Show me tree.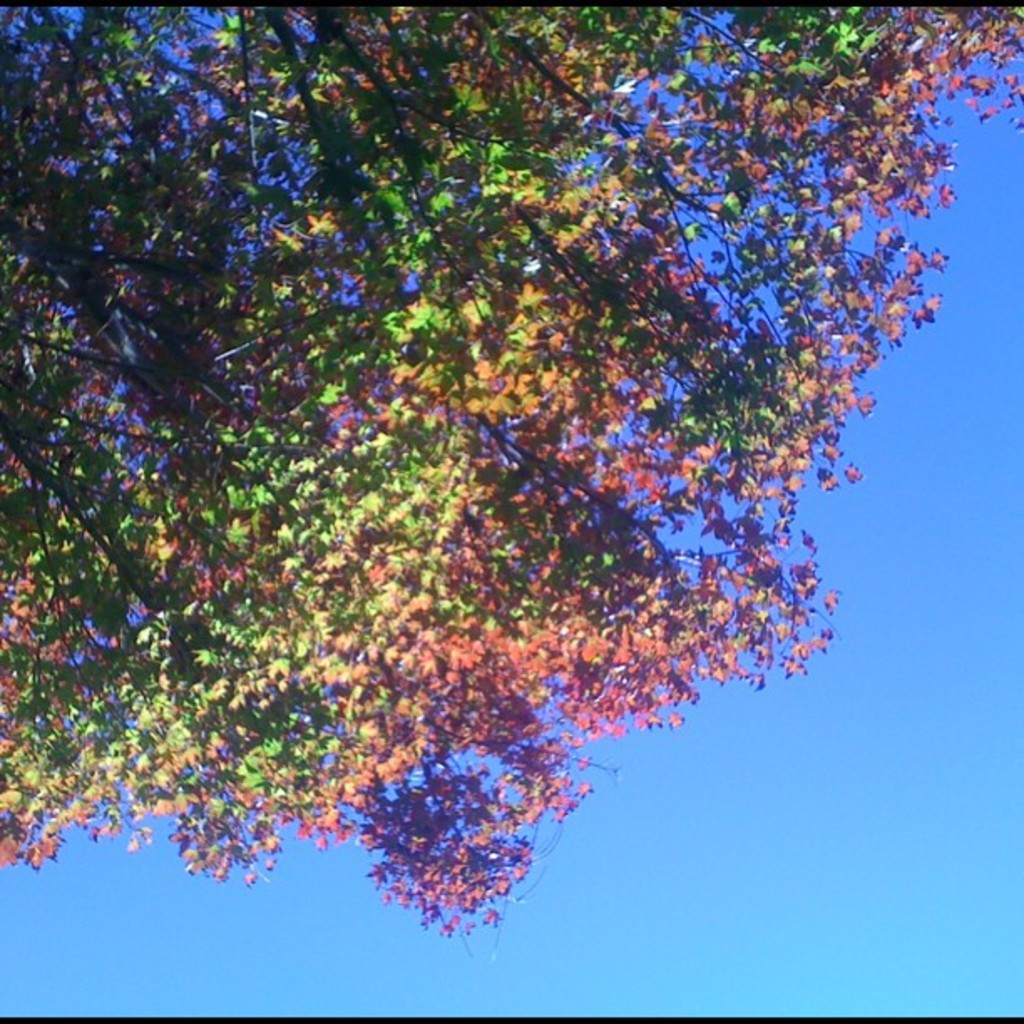
tree is here: detection(0, 0, 1022, 950).
